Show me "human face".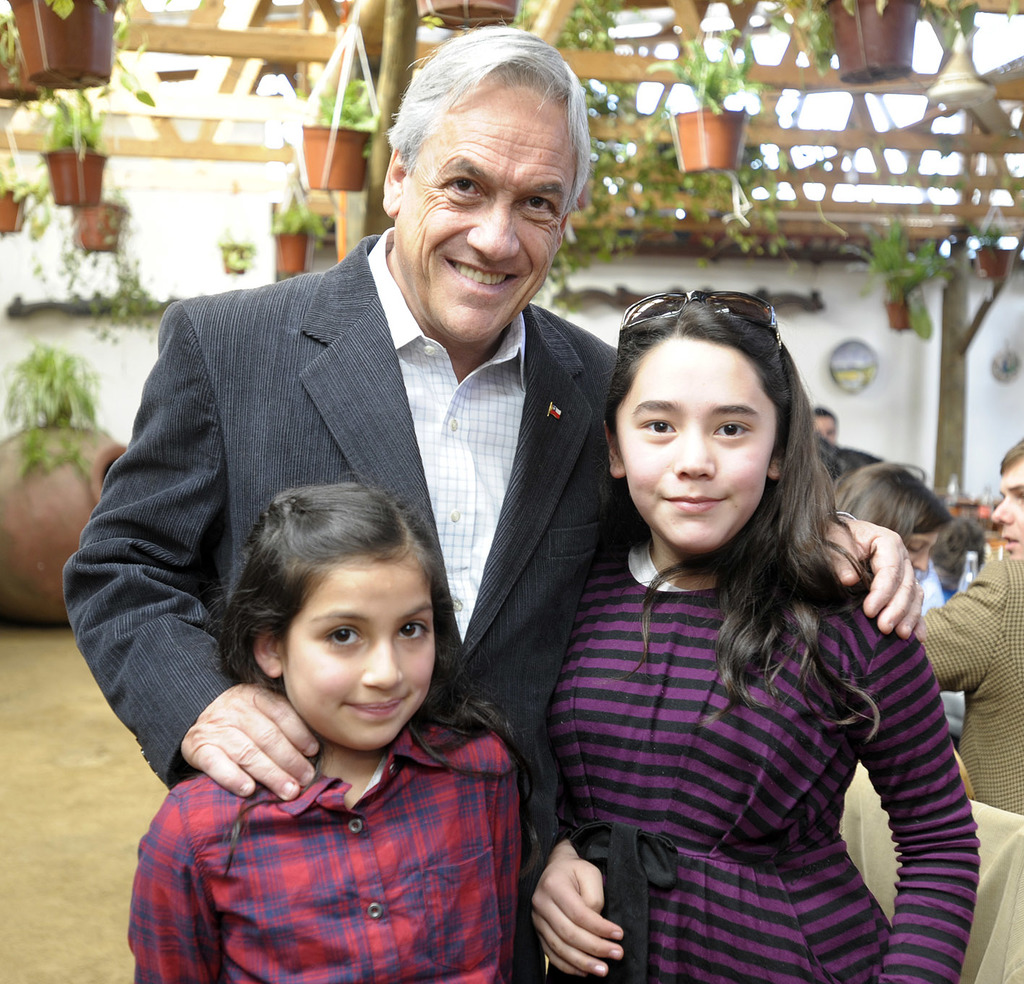
"human face" is here: (616, 345, 782, 544).
